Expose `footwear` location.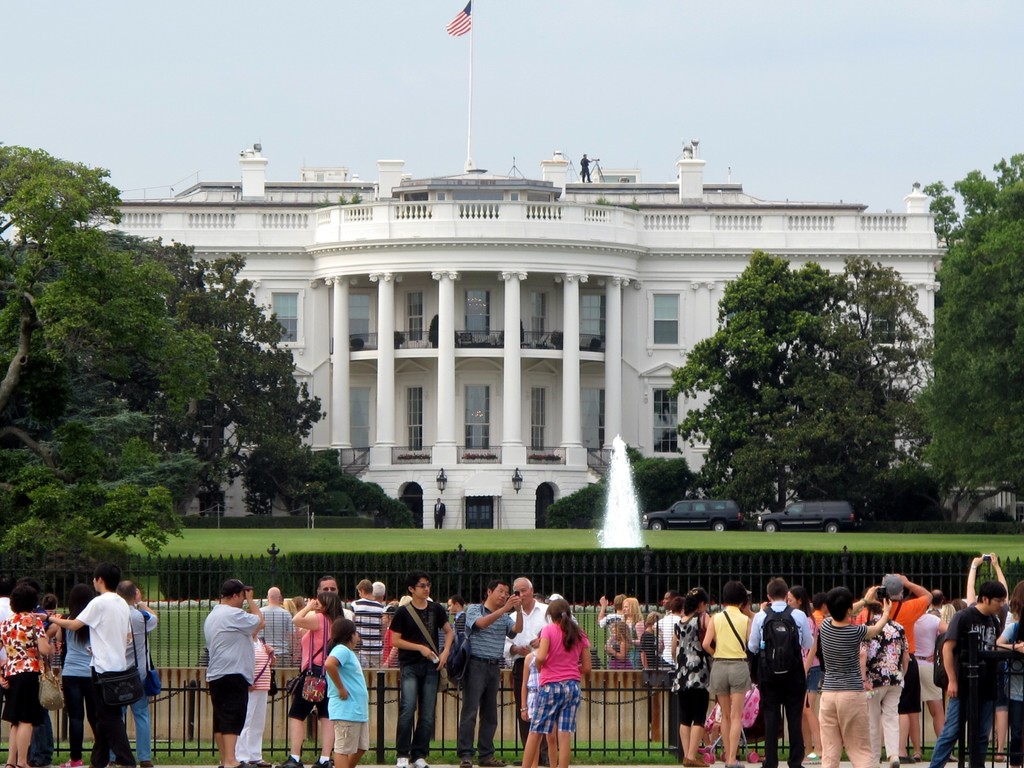
Exposed at region(942, 751, 954, 762).
